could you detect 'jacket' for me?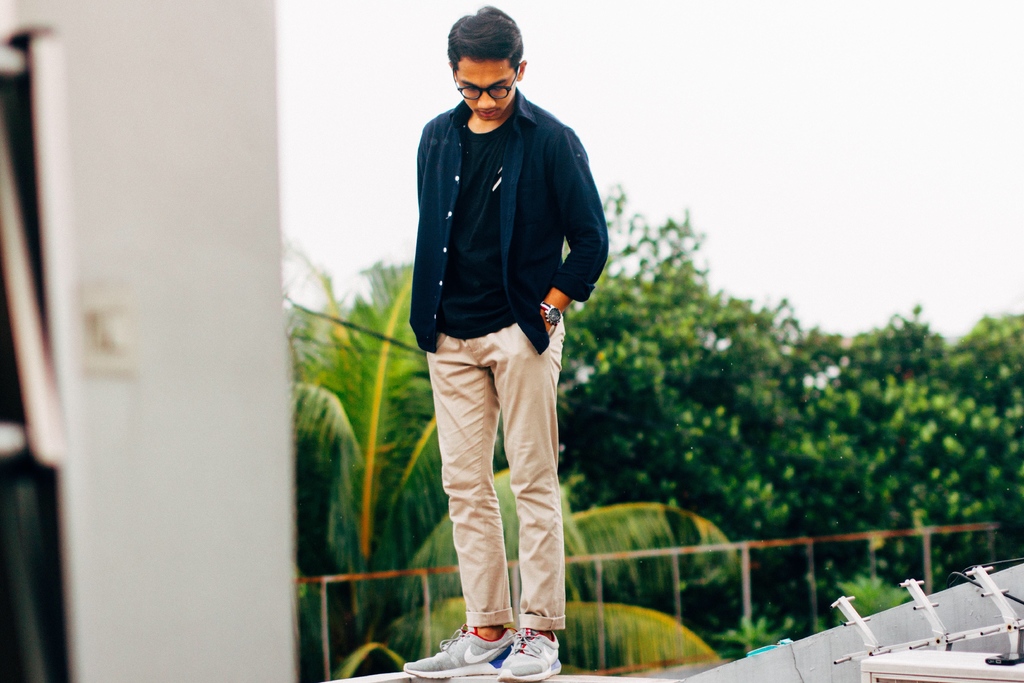
Detection result: box=[400, 115, 604, 305].
